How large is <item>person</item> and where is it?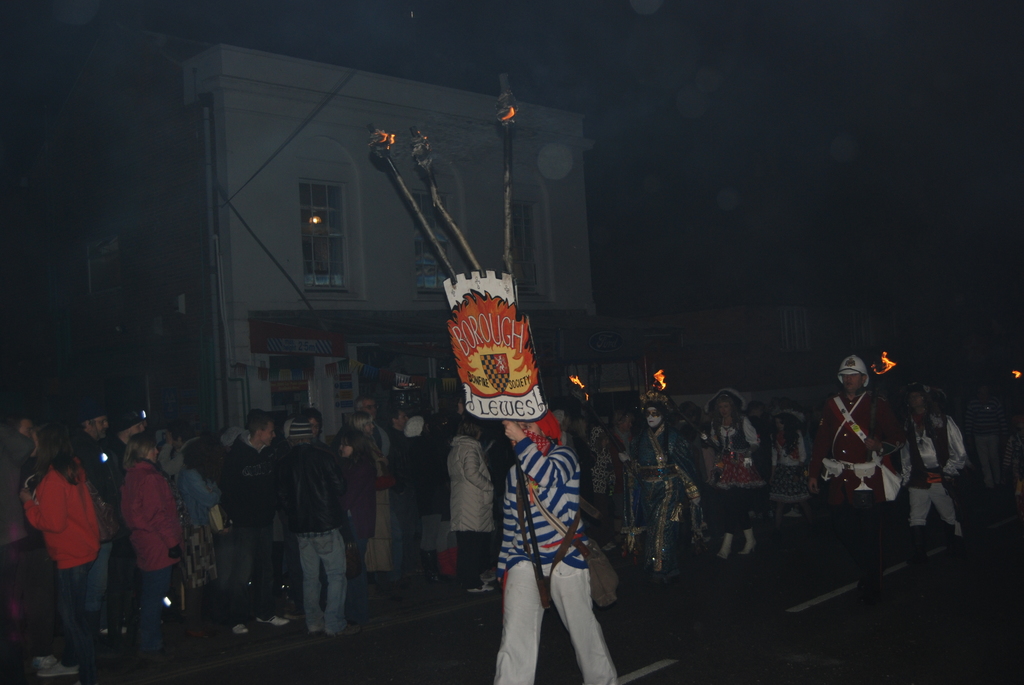
Bounding box: <region>545, 395, 619, 552</region>.
